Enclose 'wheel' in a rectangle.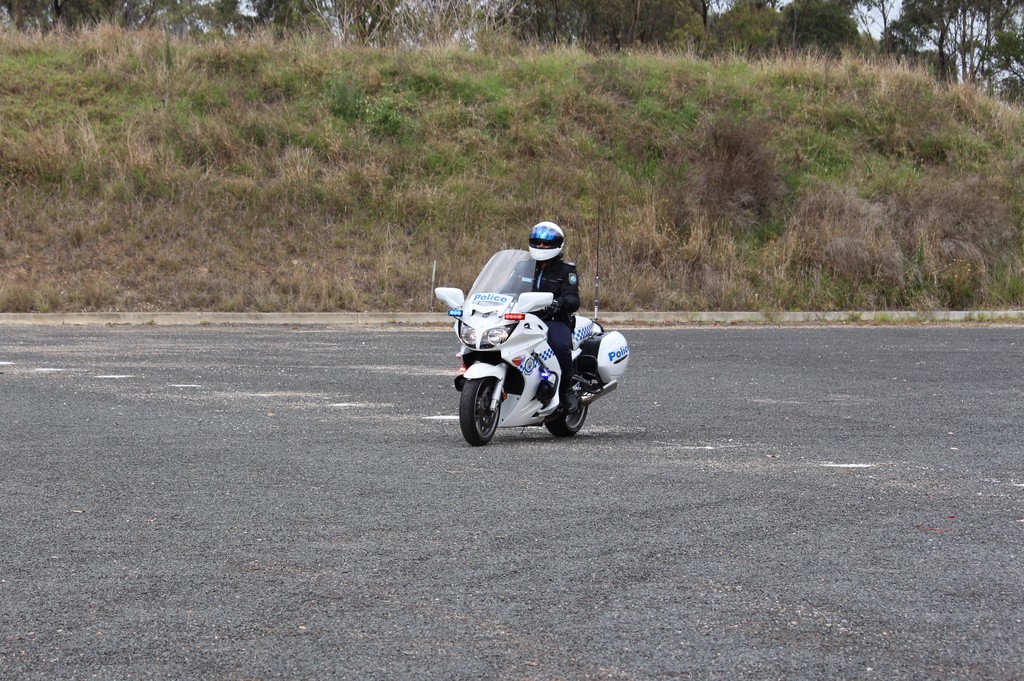
<box>545,382,589,431</box>.
